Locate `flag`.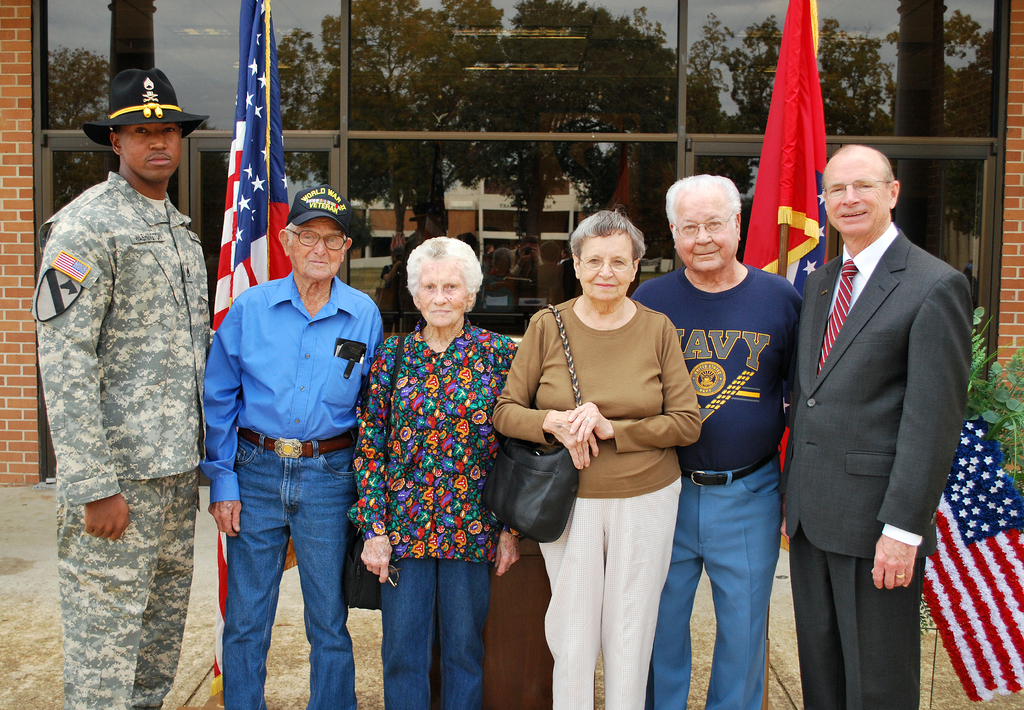
Bounding box: 208:0:295:700.
